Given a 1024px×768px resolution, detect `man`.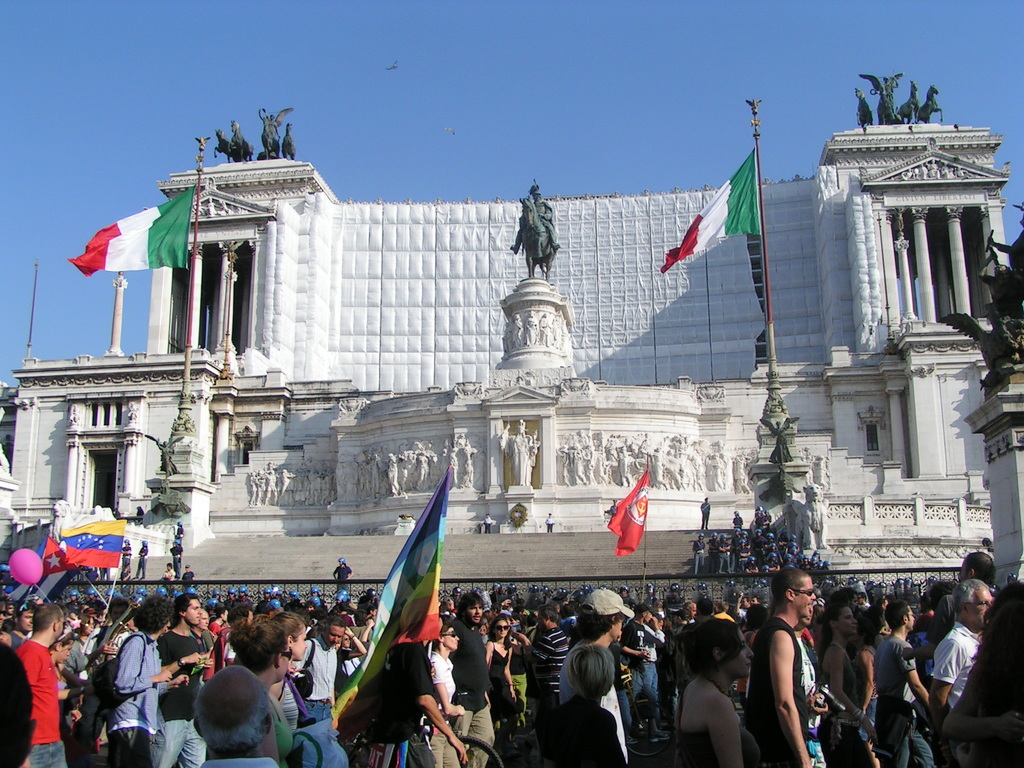
[12, 602, 70, 767].
